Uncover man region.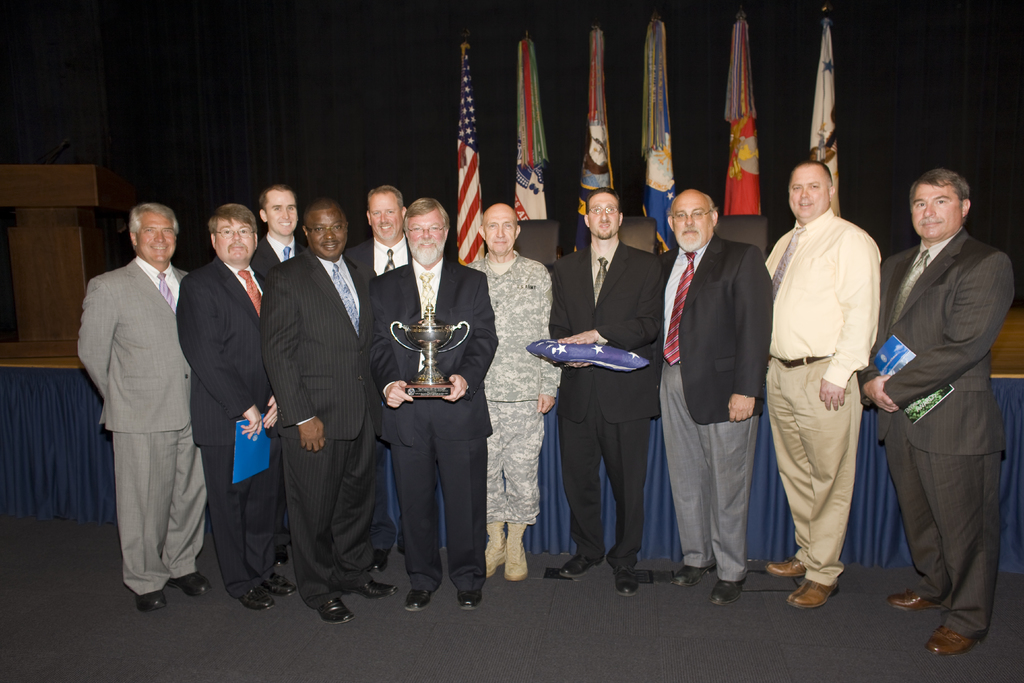
Uncovered: 342 188 424 577.
